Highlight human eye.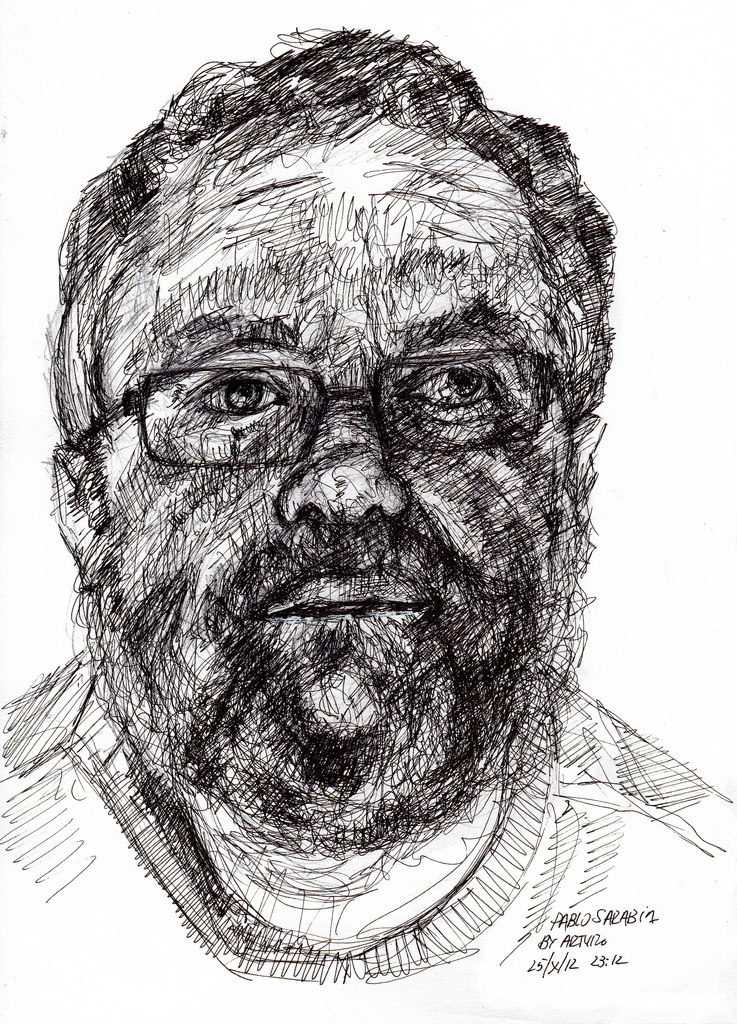
Highlighted region: crop(169, 356, 290, 428).
